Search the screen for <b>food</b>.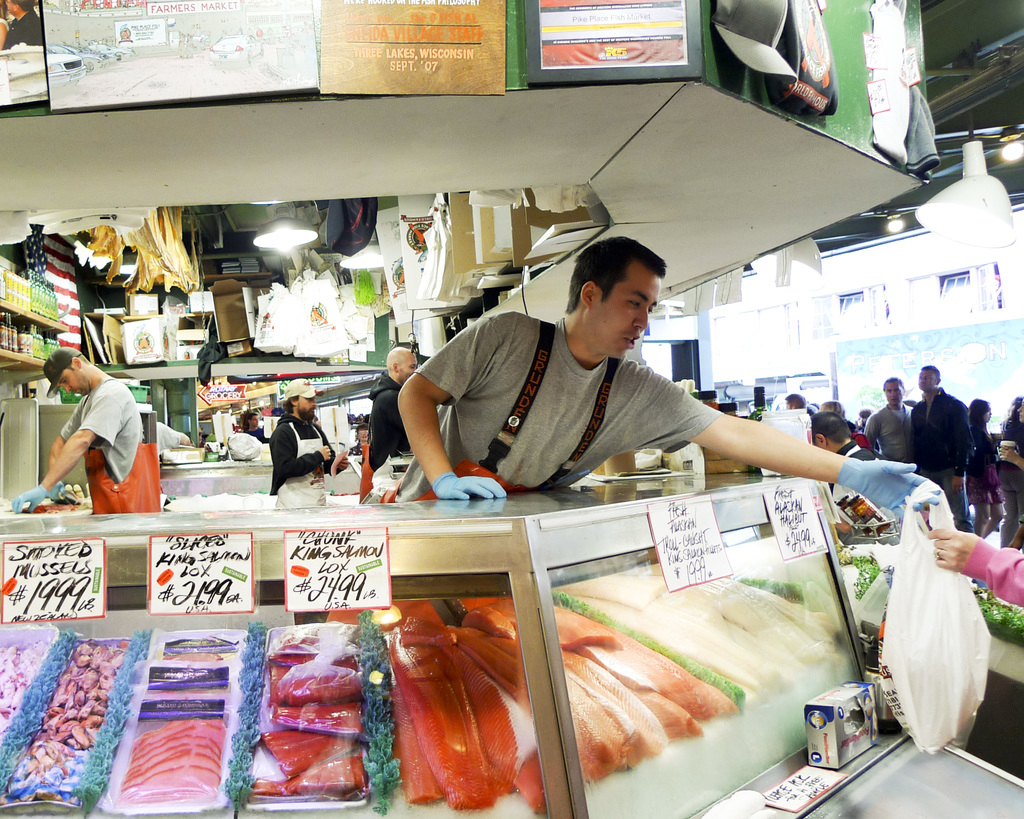
Found at 484, 585, 547, 795.
